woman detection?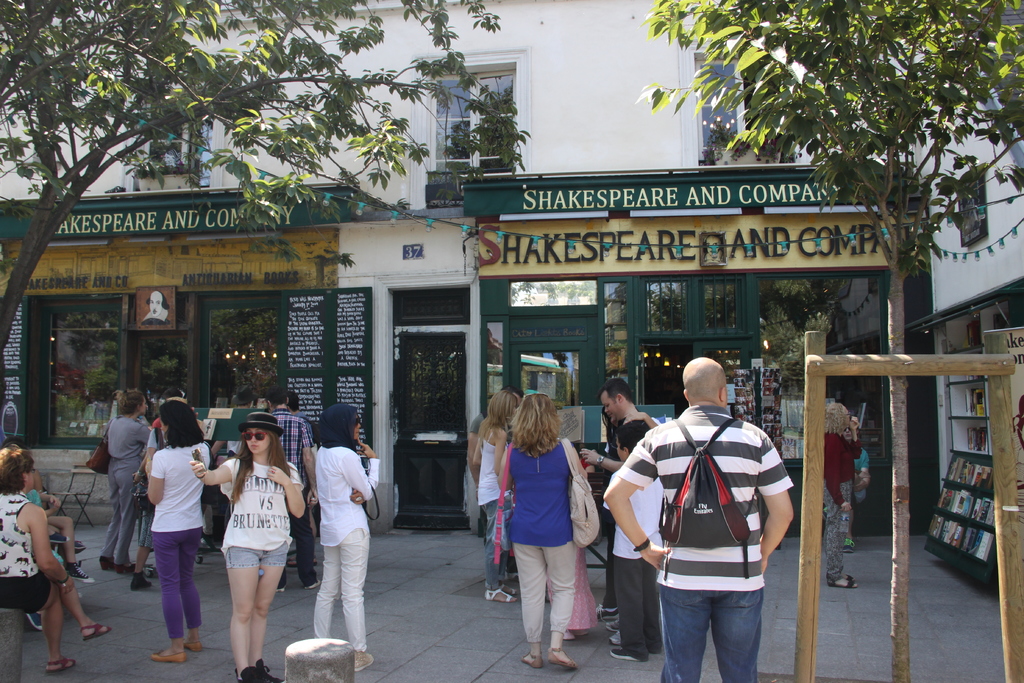
[left=0, top=443, right=111, bottom=673]
